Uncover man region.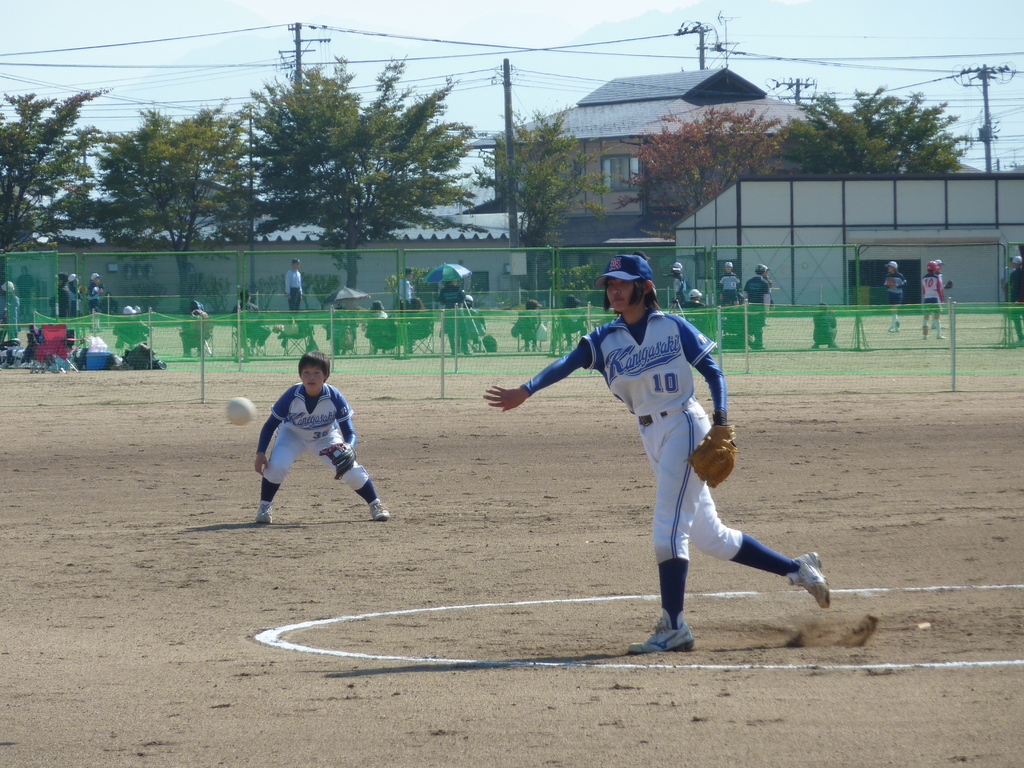
Uncovered: box(395, 266, 415, 308).
